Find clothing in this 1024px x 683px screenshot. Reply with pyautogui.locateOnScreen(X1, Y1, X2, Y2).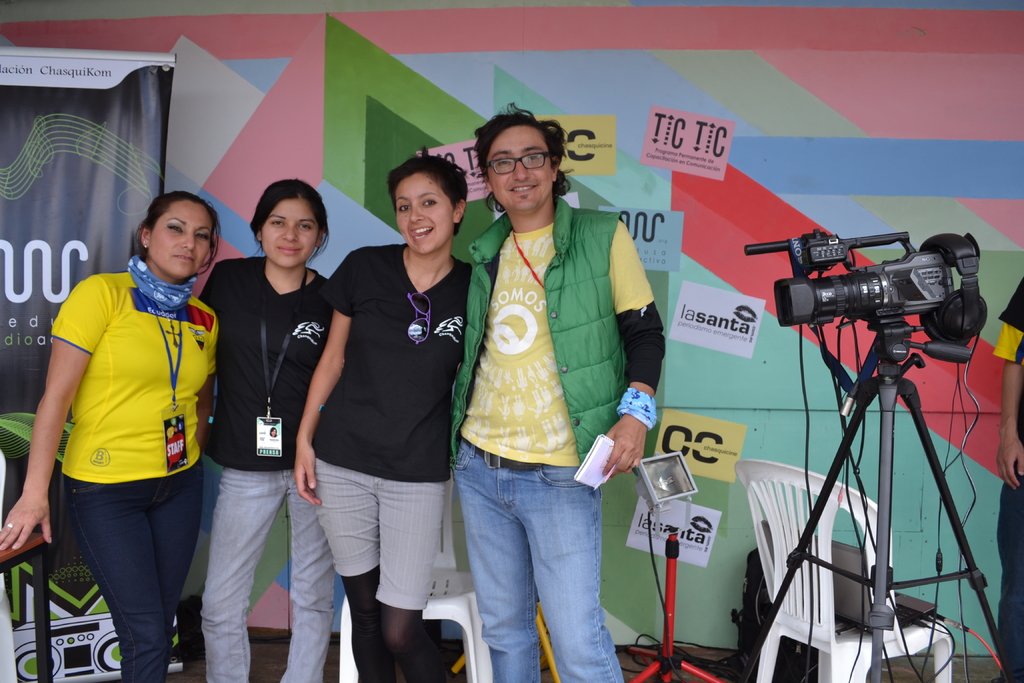
pyautogui.locateOnScreen(186, 261, 382, 682).
